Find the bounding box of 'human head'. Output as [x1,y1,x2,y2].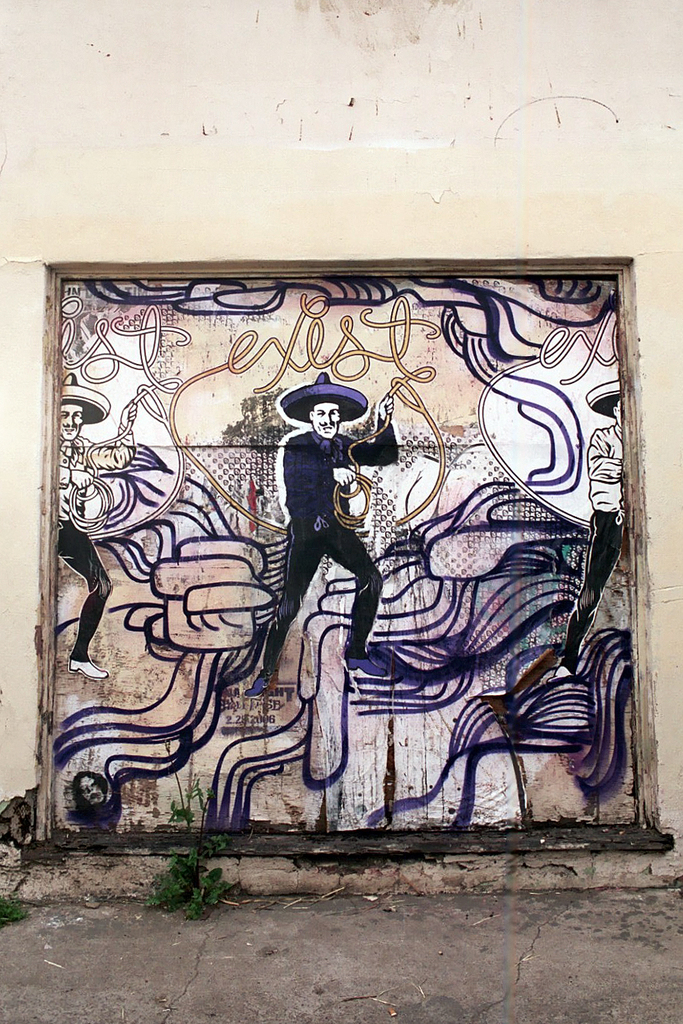
[307,401,349,441].
